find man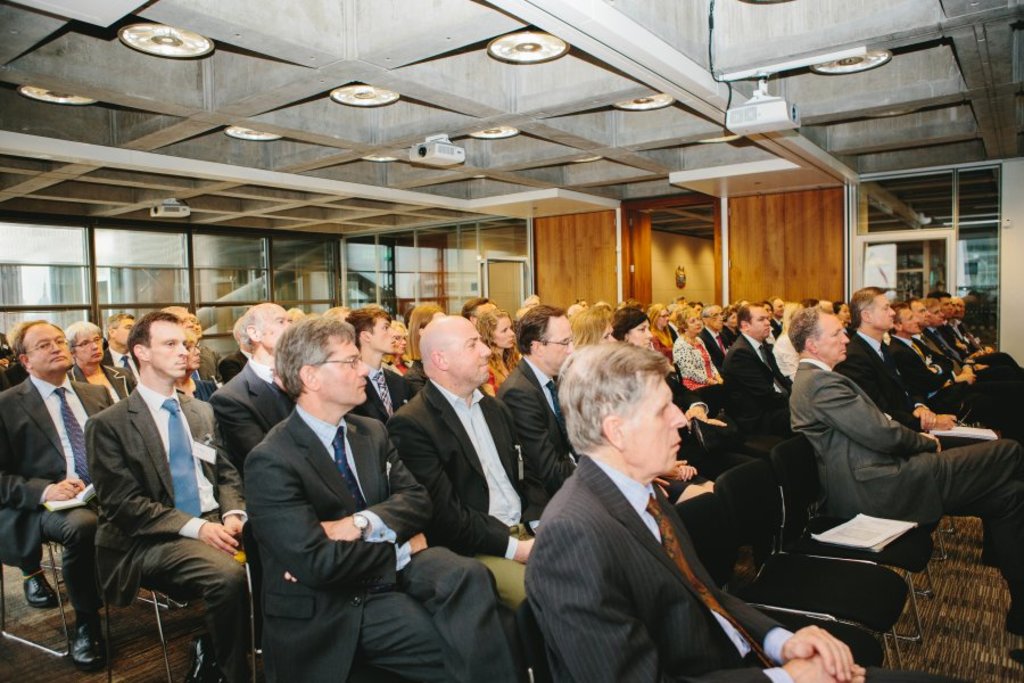
(59, 311, 238, 678)
